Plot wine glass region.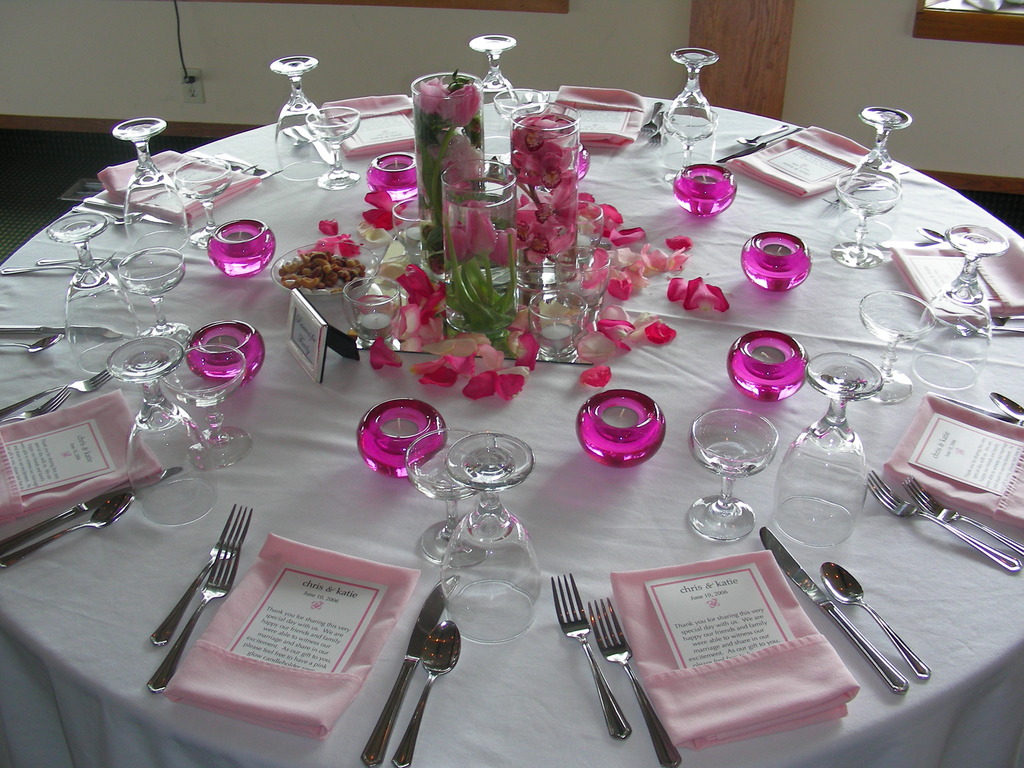
Plotted at <box>691,412,782,540</box>.
